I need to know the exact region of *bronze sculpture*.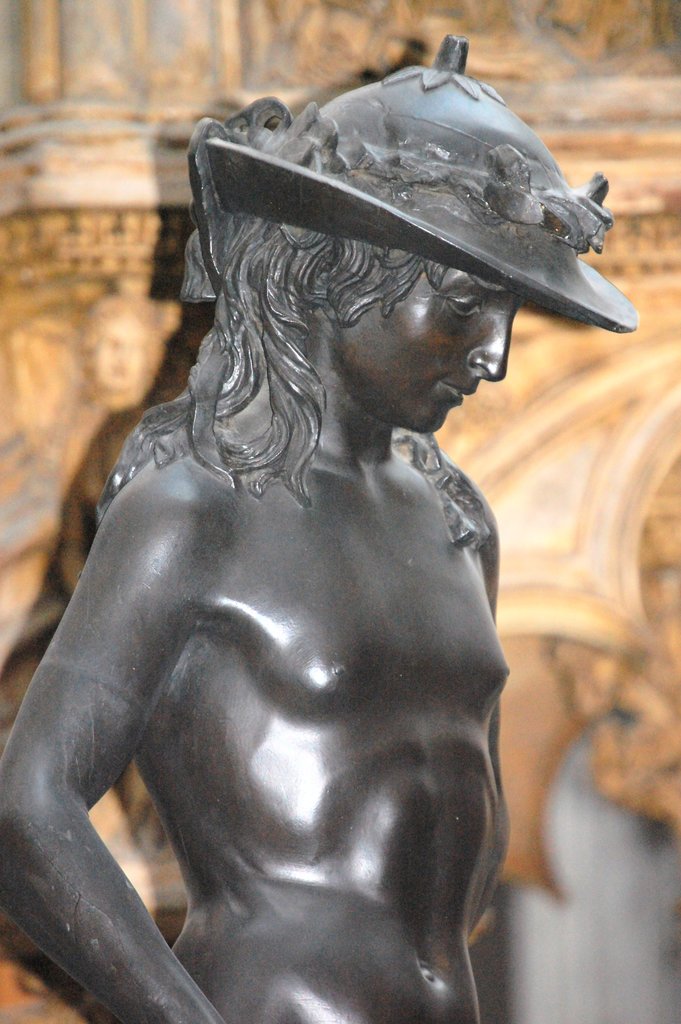
Region: <region>0, 28, 638, 1023</region>.
